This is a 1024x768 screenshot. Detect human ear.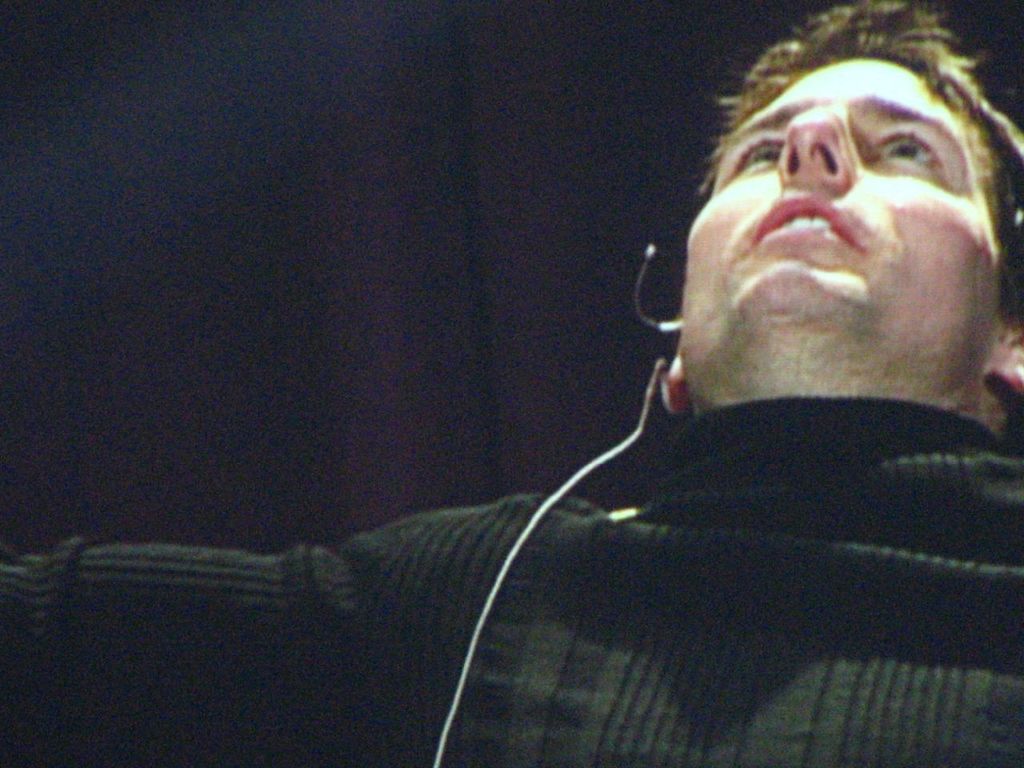
locate(654, 351, 690, 415).
